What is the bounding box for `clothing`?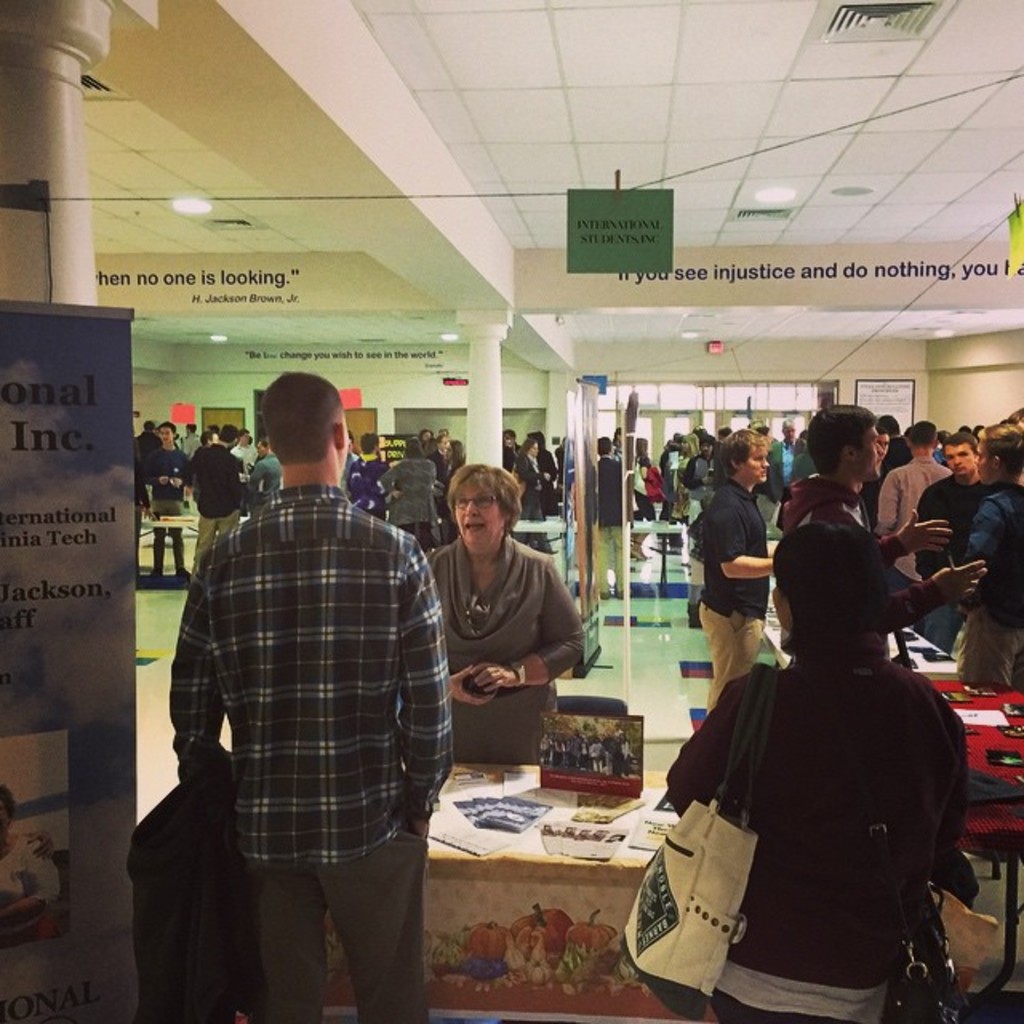
(960, 486, 1022, 688).
